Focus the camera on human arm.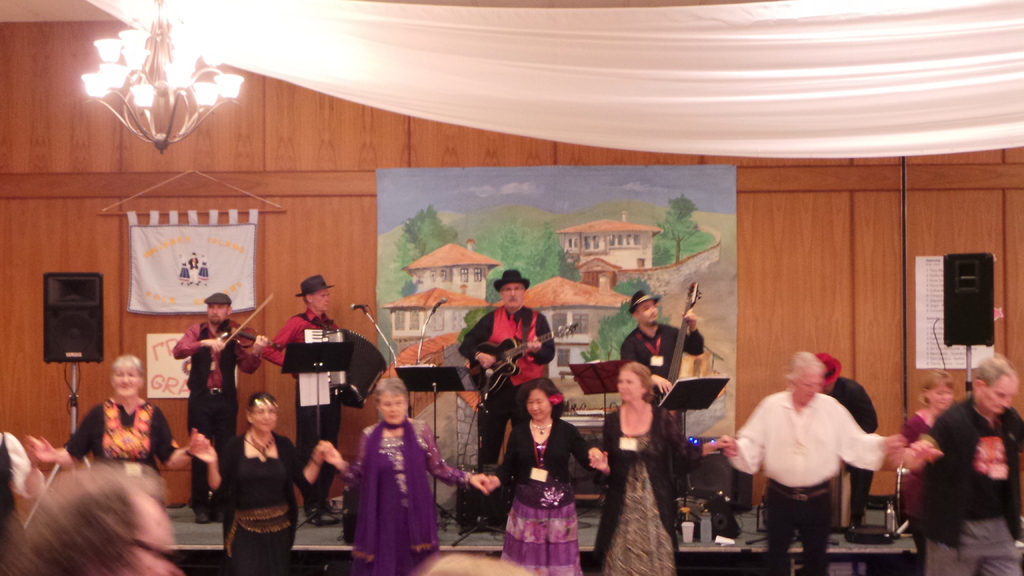
Focus region: pyautogui.locateOnScreen(587, 413, 613, 482).
